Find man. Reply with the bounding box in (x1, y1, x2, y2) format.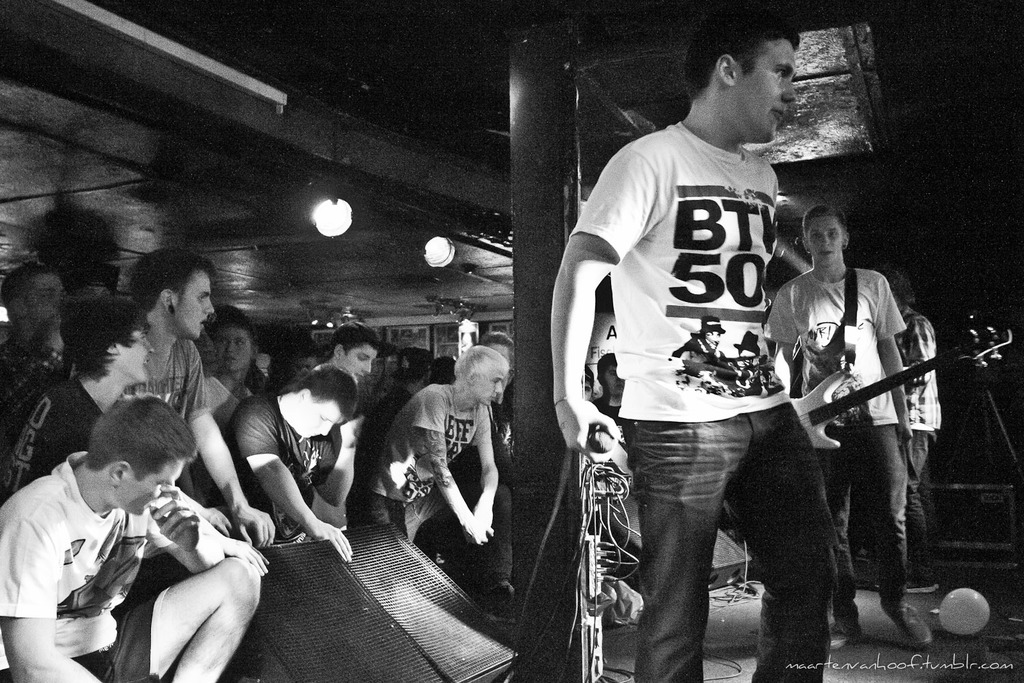
(547, 1, 830, 682).
